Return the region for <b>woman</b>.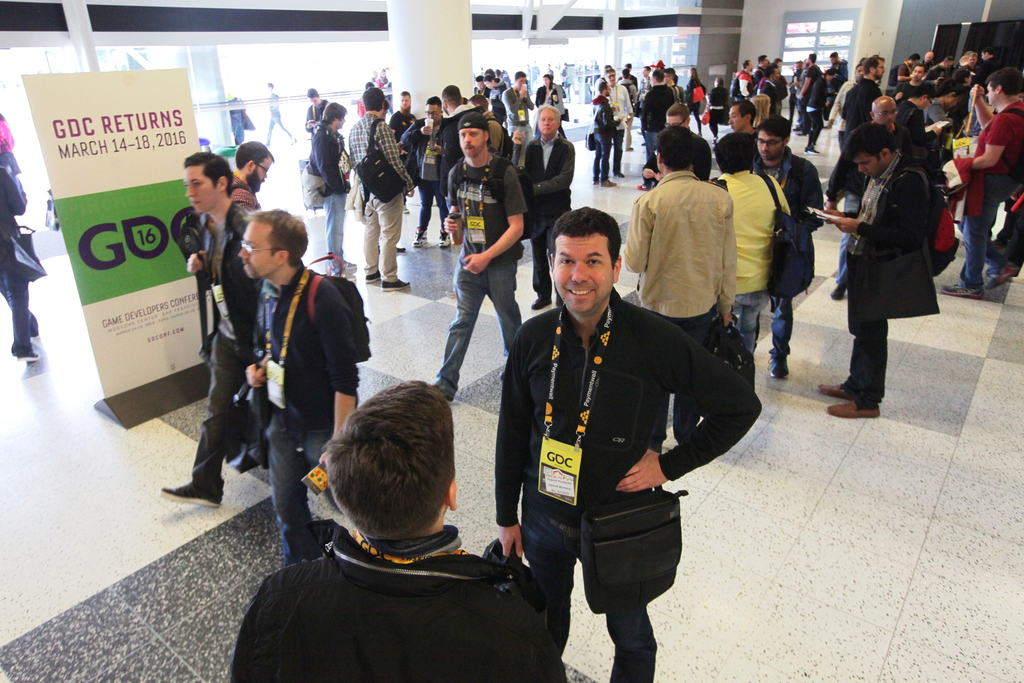
box(684, 65, 706, 136).
